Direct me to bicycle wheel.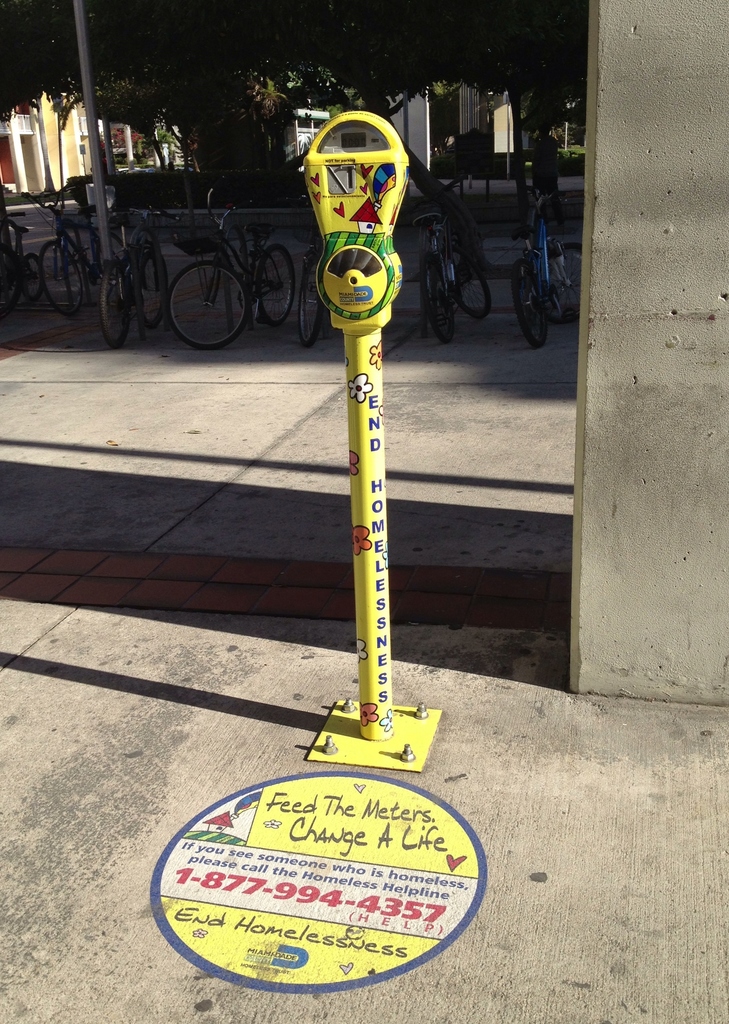
Direction: (291,254,324,346).
